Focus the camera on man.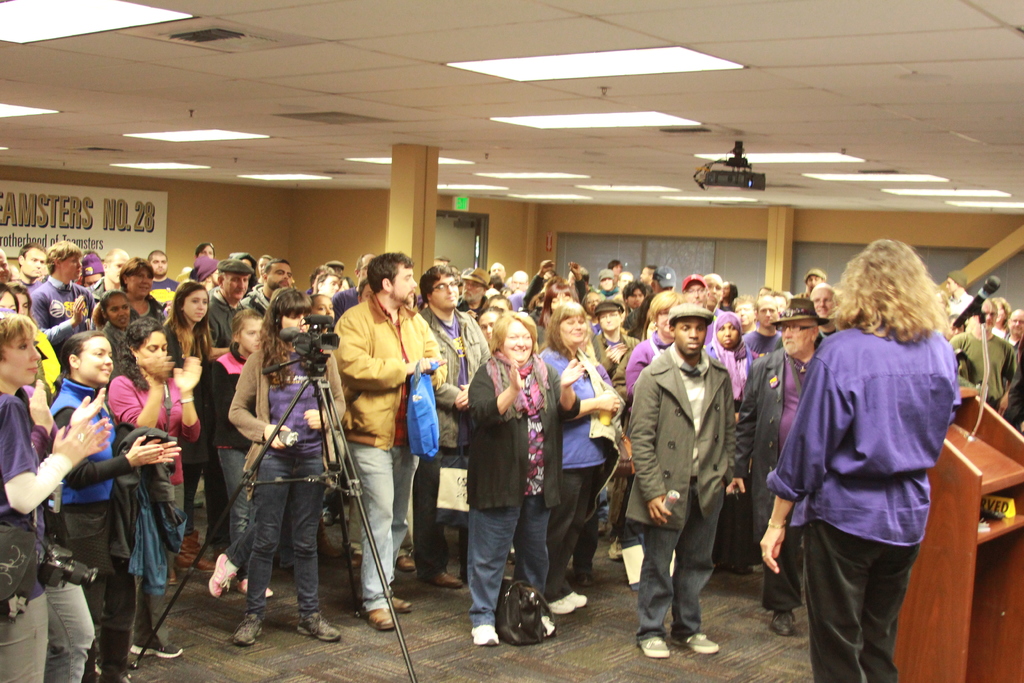
Focus region: BBox(938, 300, 1013, 411).
